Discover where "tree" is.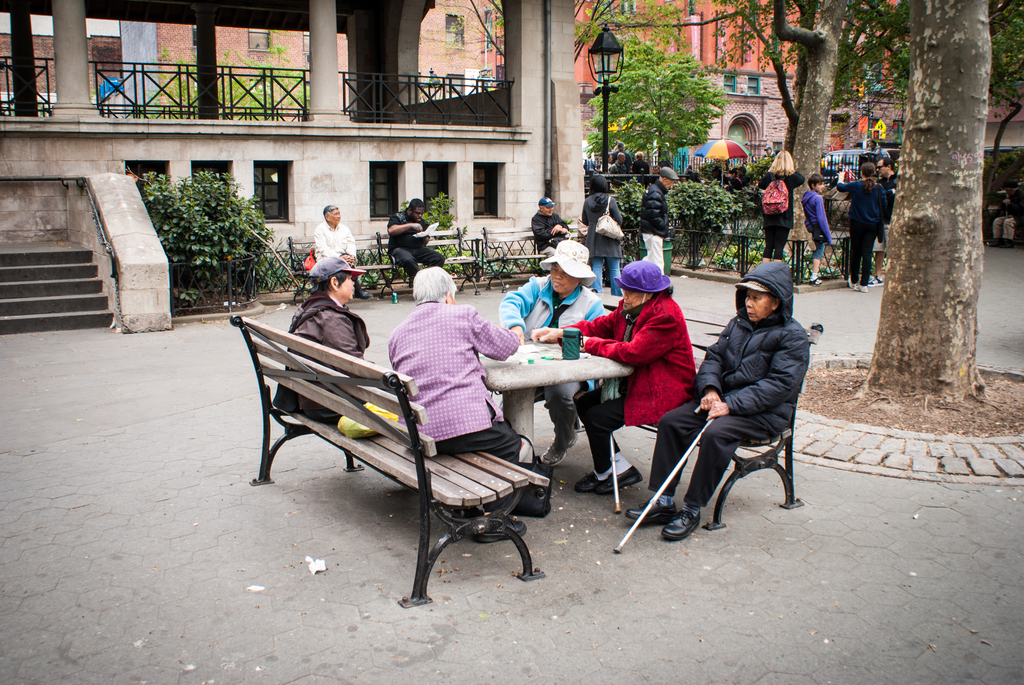
Discovered at bbox(979, 0, 1023, 209).
